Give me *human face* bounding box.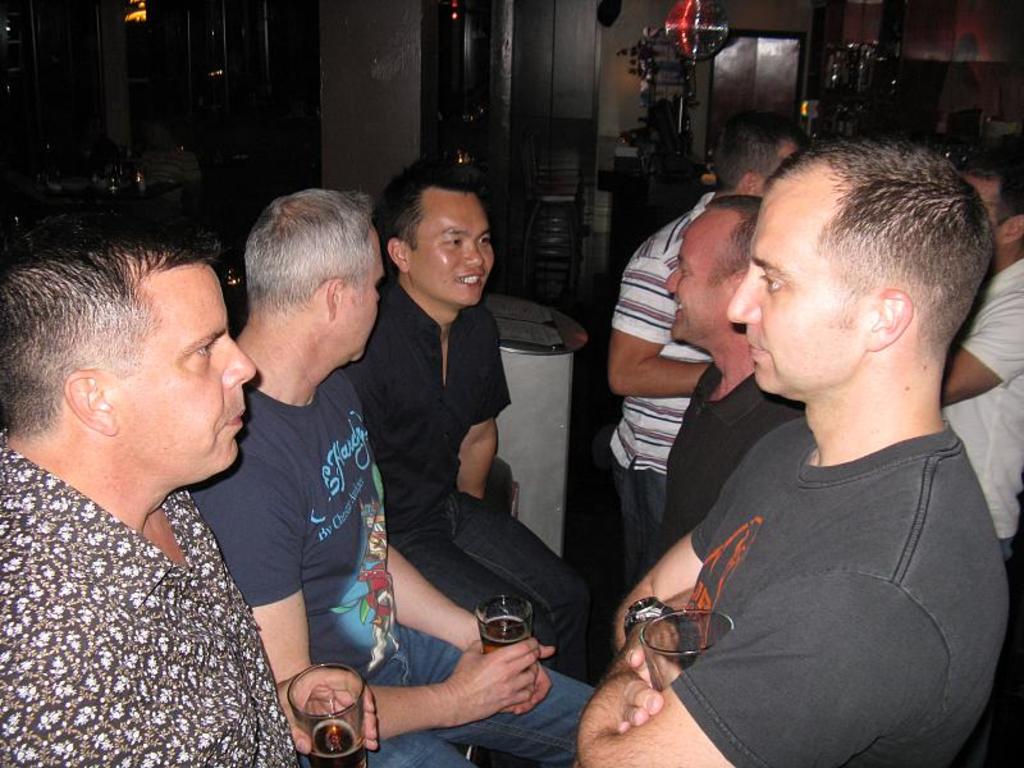
bbox=(739, 178, 876, 406).
